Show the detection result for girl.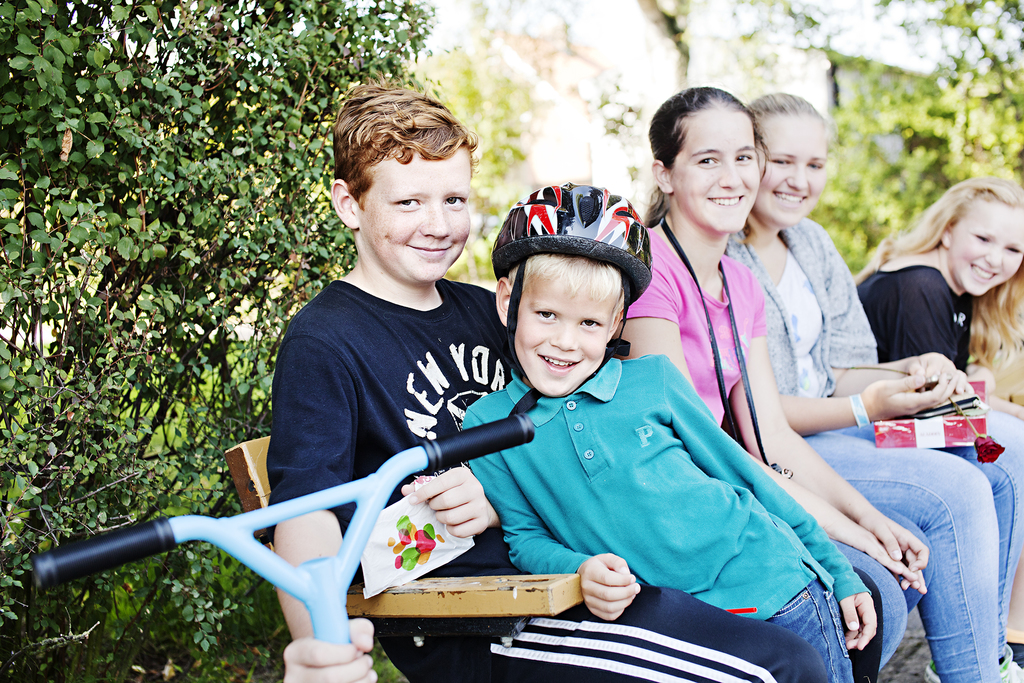
x1=612, y1=88, x2=937, y2=673.
